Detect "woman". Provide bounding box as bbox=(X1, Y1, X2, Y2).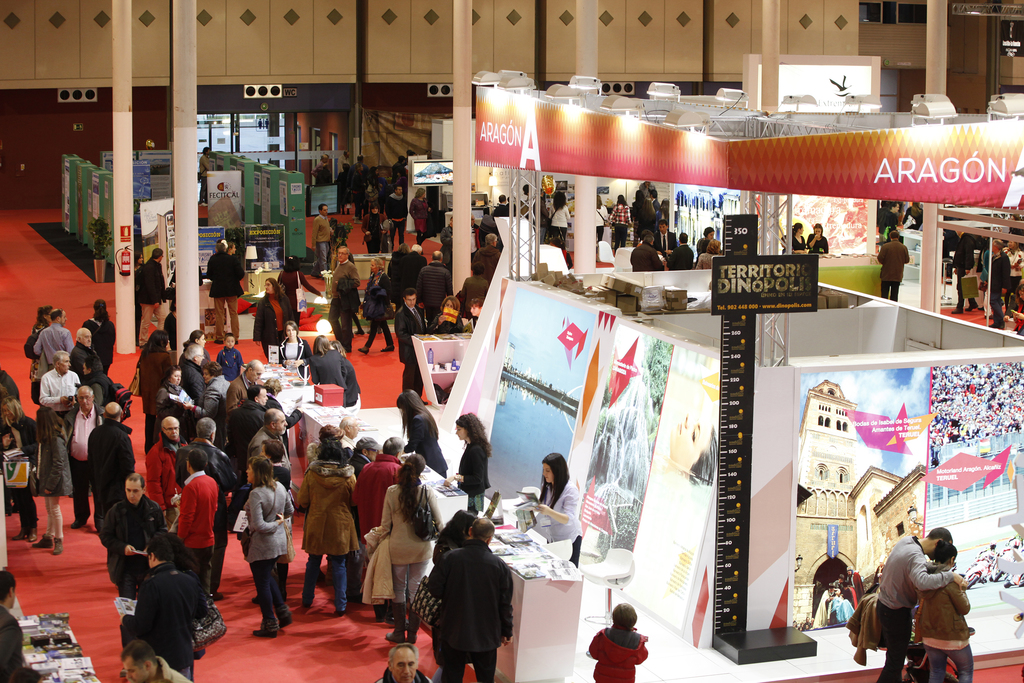
bbox=(29, 302, 55, 407).
